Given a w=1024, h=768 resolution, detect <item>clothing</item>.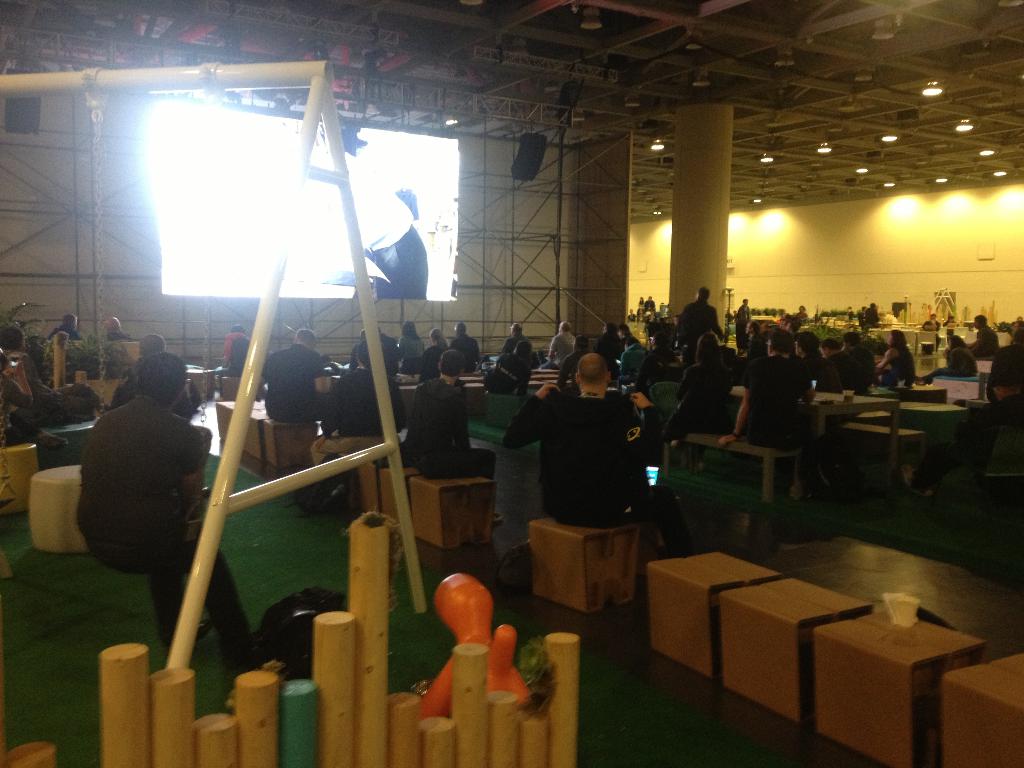
Rect(669, 352, 734, 436).
